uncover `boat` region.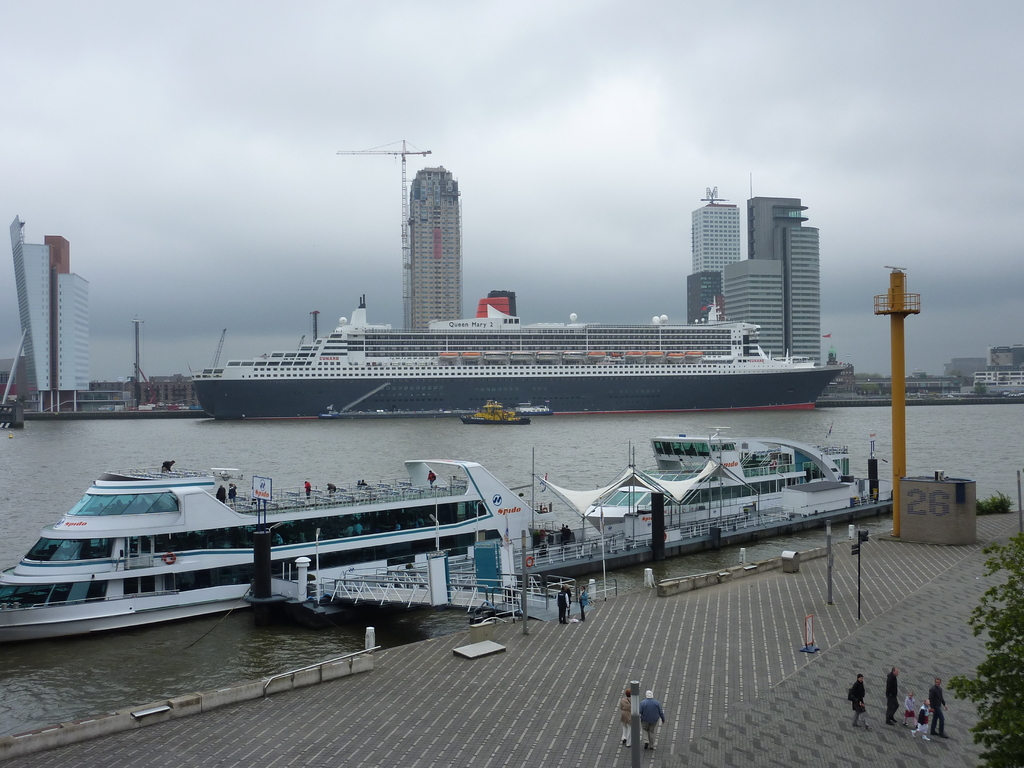
Uncovered: (575, 427, 856, 540).
